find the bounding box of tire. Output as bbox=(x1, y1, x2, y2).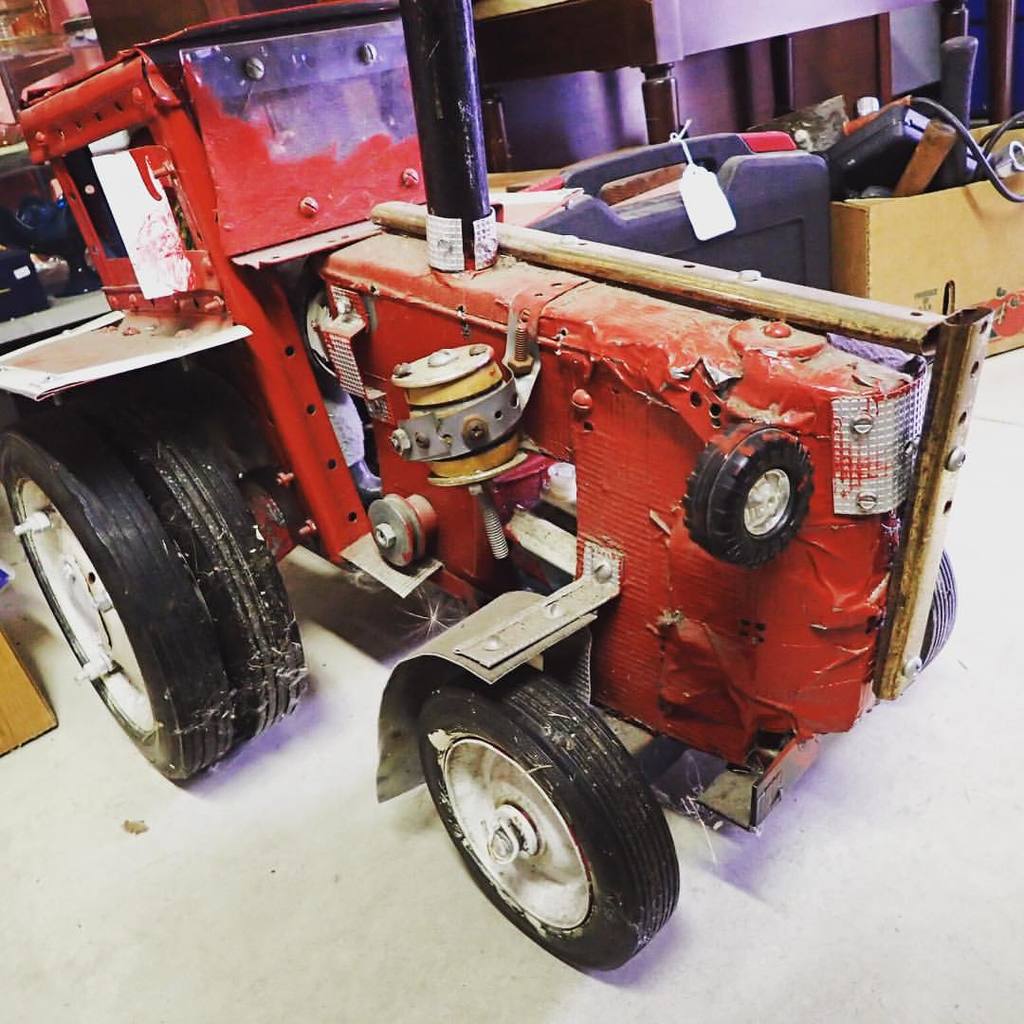
bbox=(0, 412, 234, 790).
